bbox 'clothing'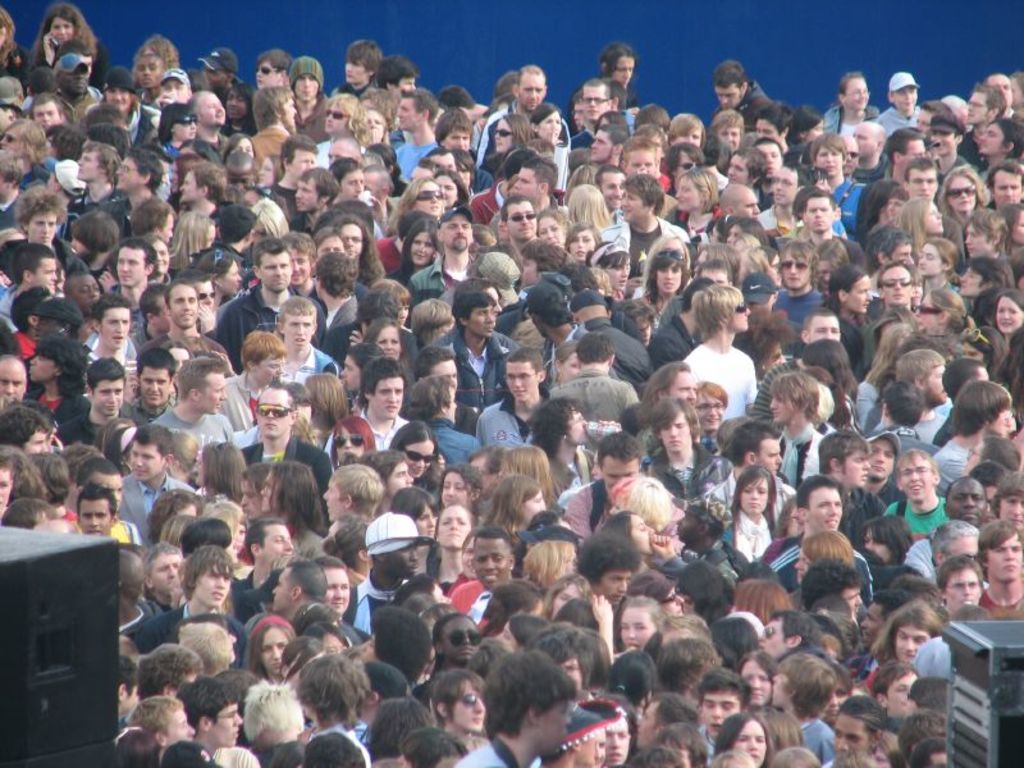
box(425, 412, 485, 474)
